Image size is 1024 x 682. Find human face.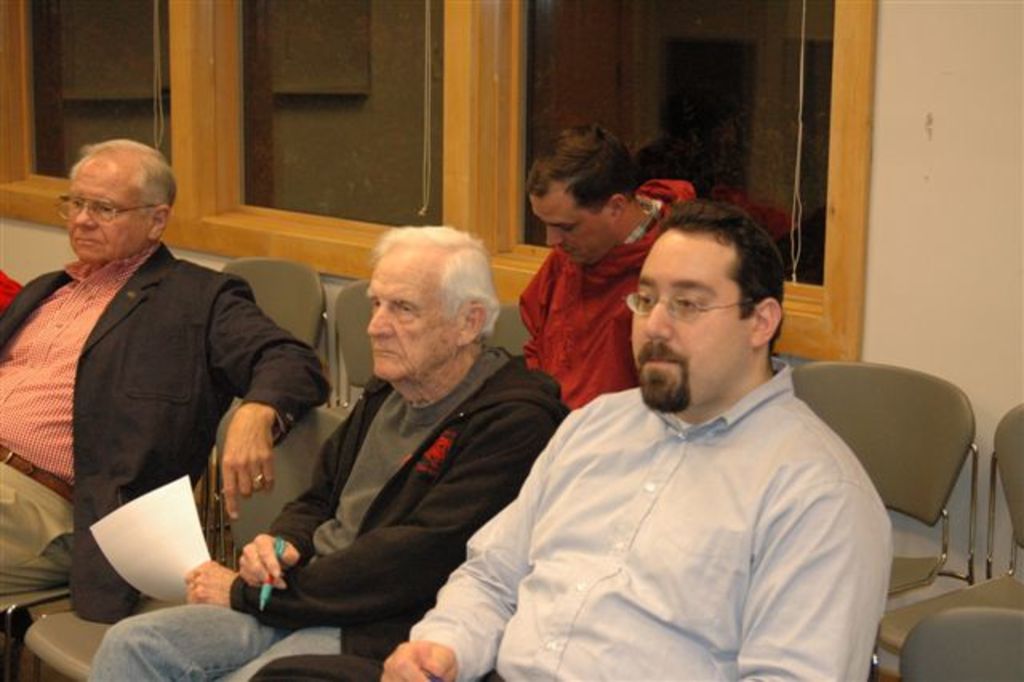
box=[629, 226, 749, 410].
